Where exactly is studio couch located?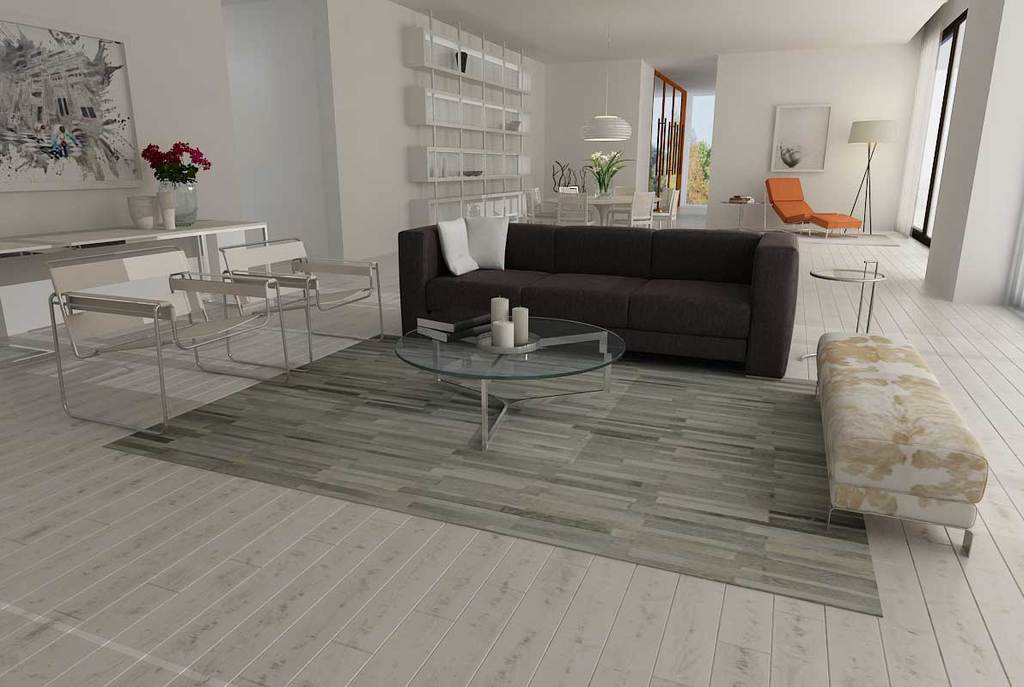
Its bounding box is detection(393, 207, 801, 380).
